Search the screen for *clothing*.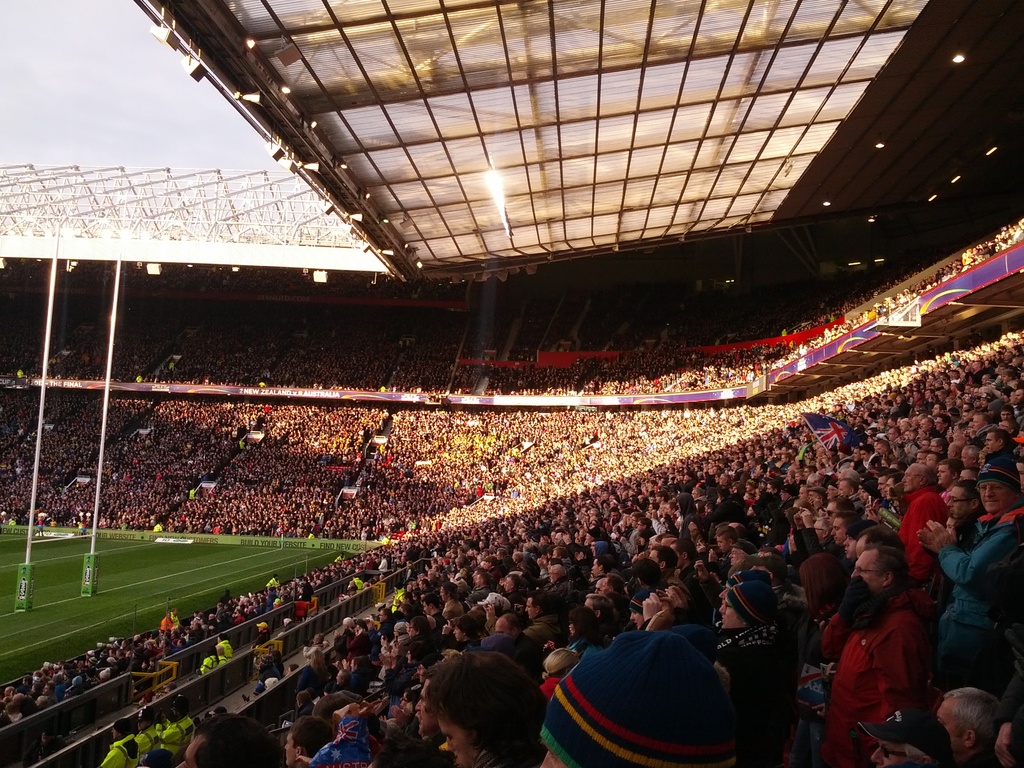
Found at 431:611:447:633.
